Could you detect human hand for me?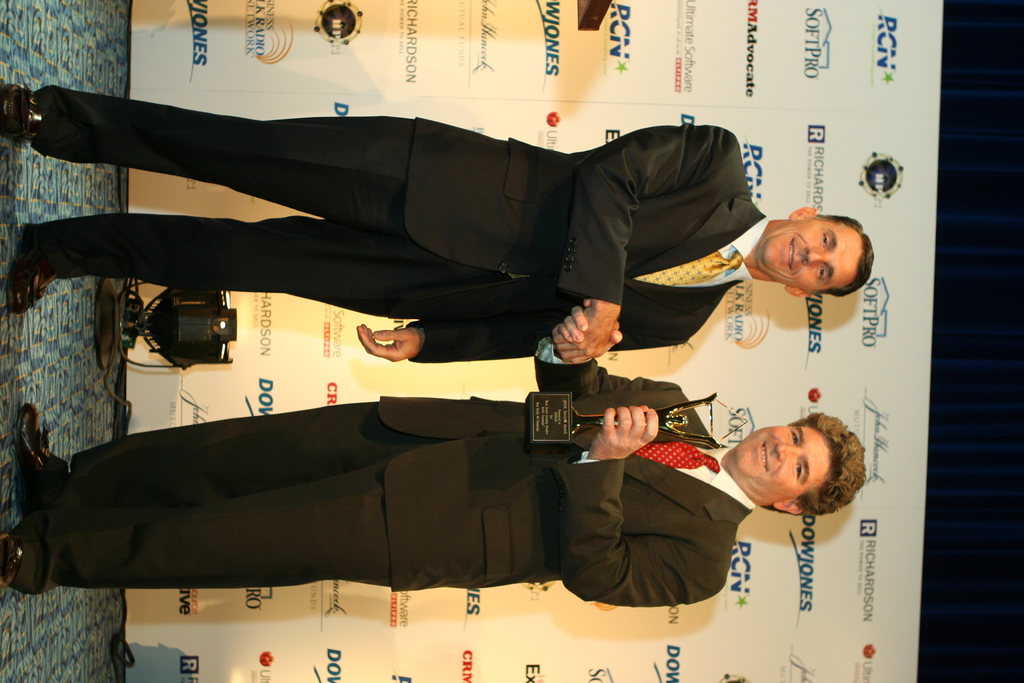
Detection result: locate(556, 298, 624, 357).
